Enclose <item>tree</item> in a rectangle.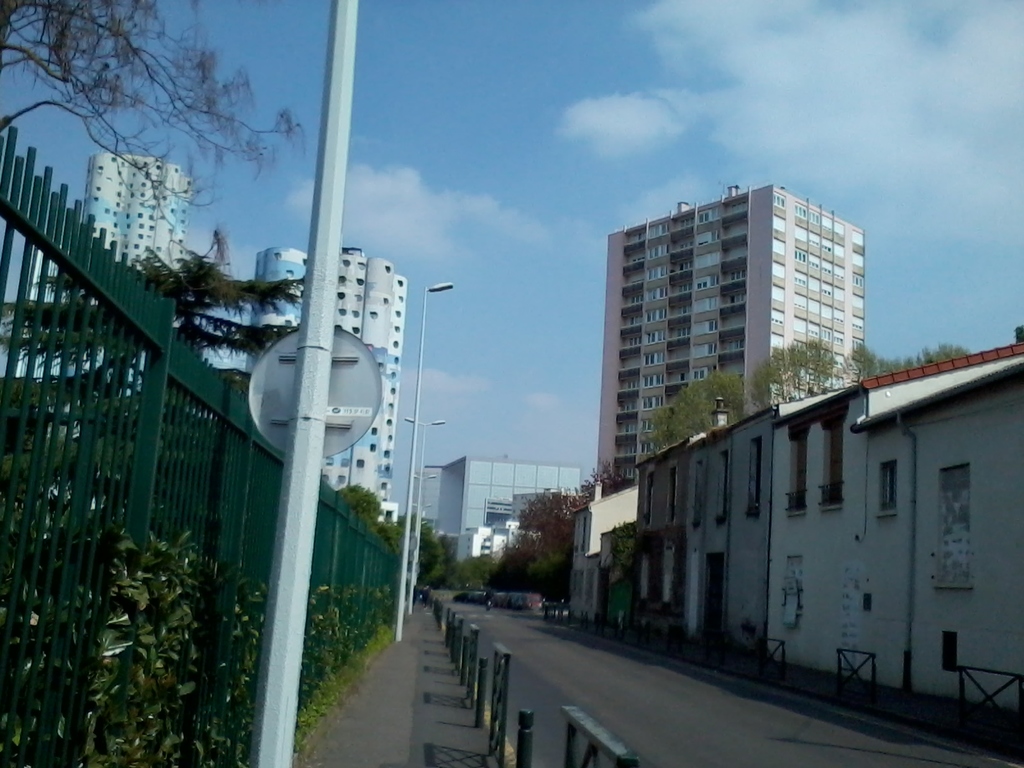
[0, 0, 307, 260].
